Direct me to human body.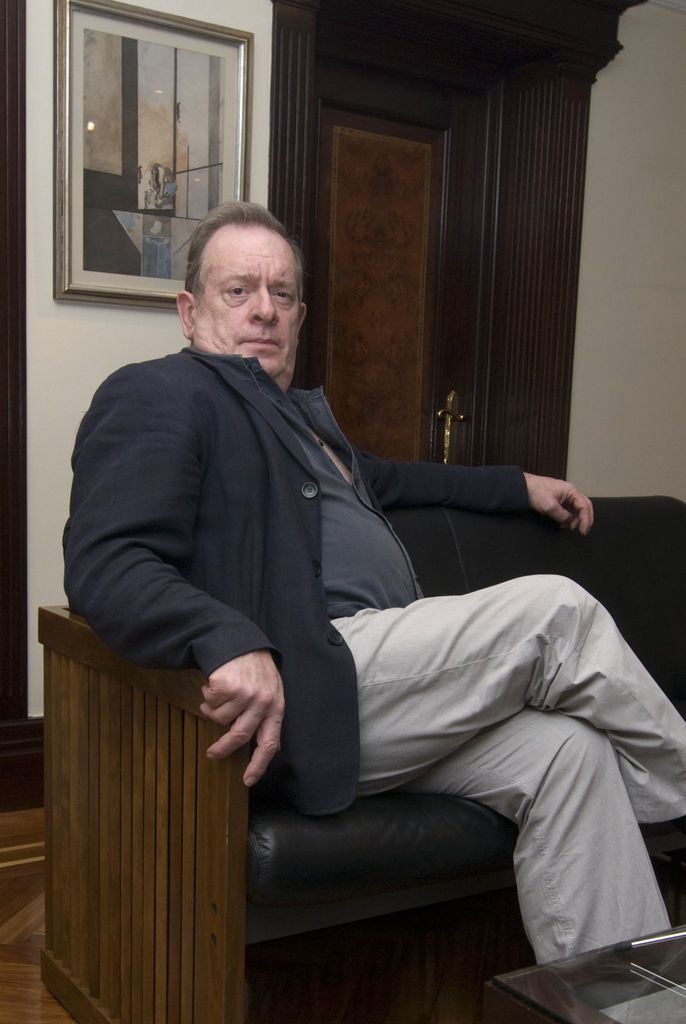
Direction: box(95, 208, 612, 1023).
